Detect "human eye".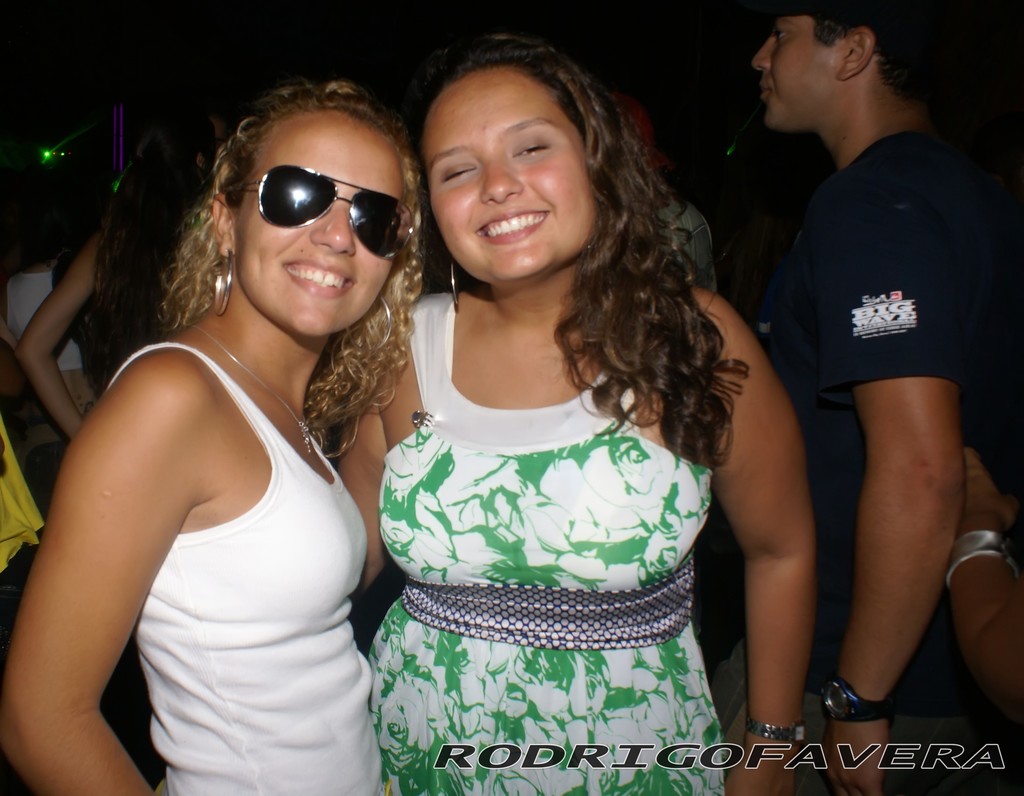
Detected at l=772, t=25, r=794, b=40.
